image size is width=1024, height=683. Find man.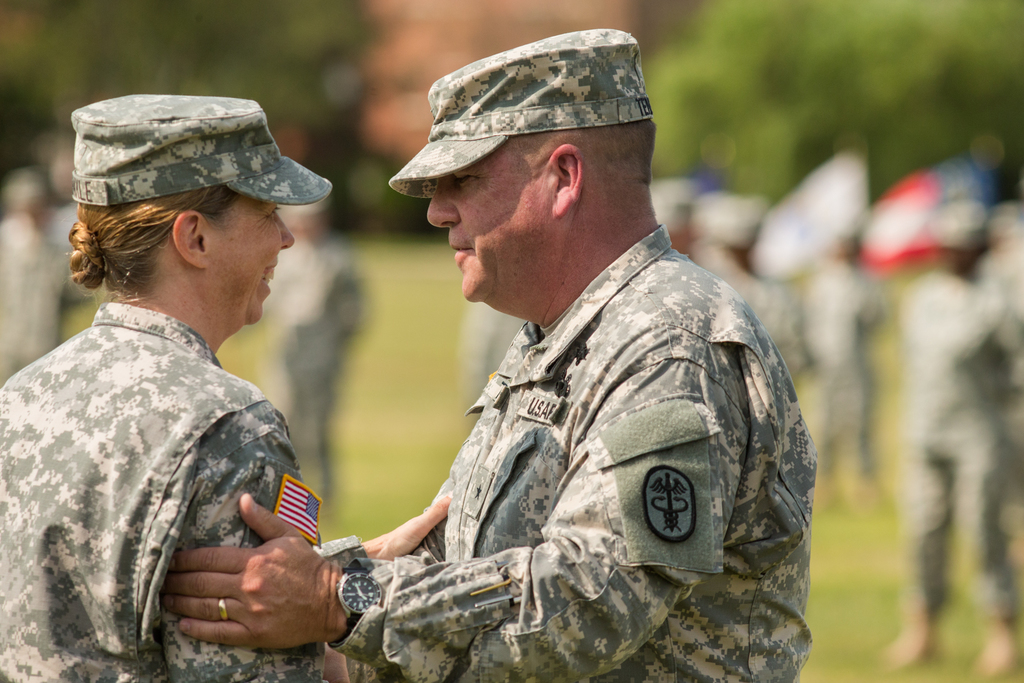
(244, 28, 833, 677).
